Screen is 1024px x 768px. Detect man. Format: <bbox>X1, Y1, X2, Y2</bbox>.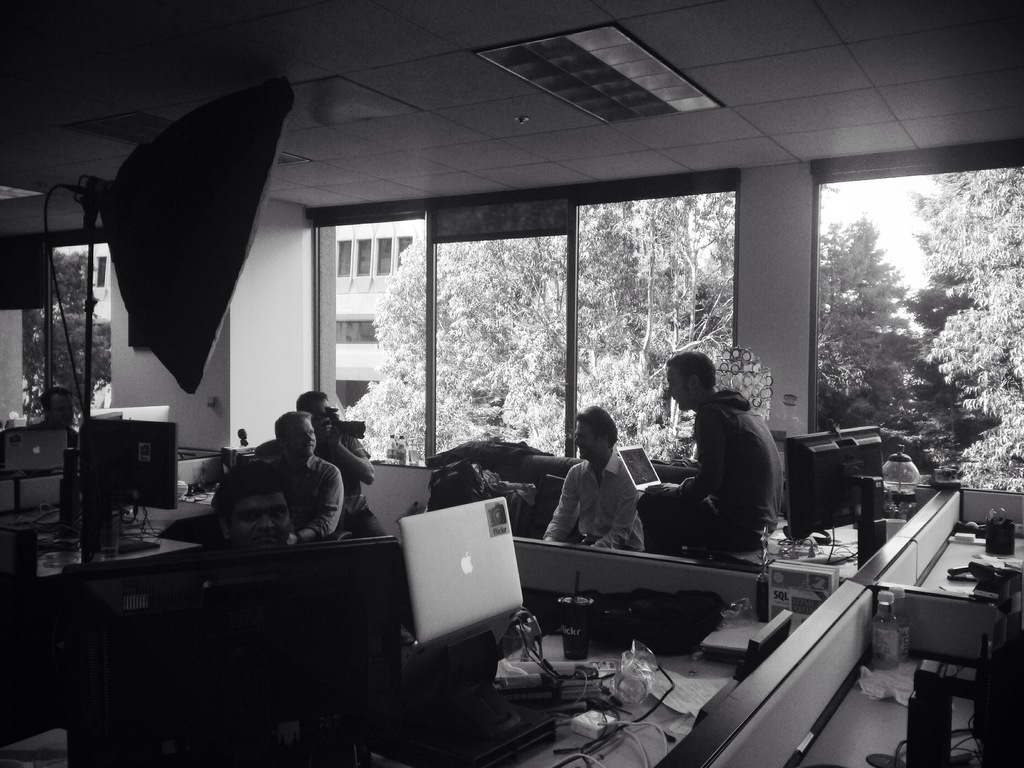
<bbox>210, 465, 288, 536</bbox>.
